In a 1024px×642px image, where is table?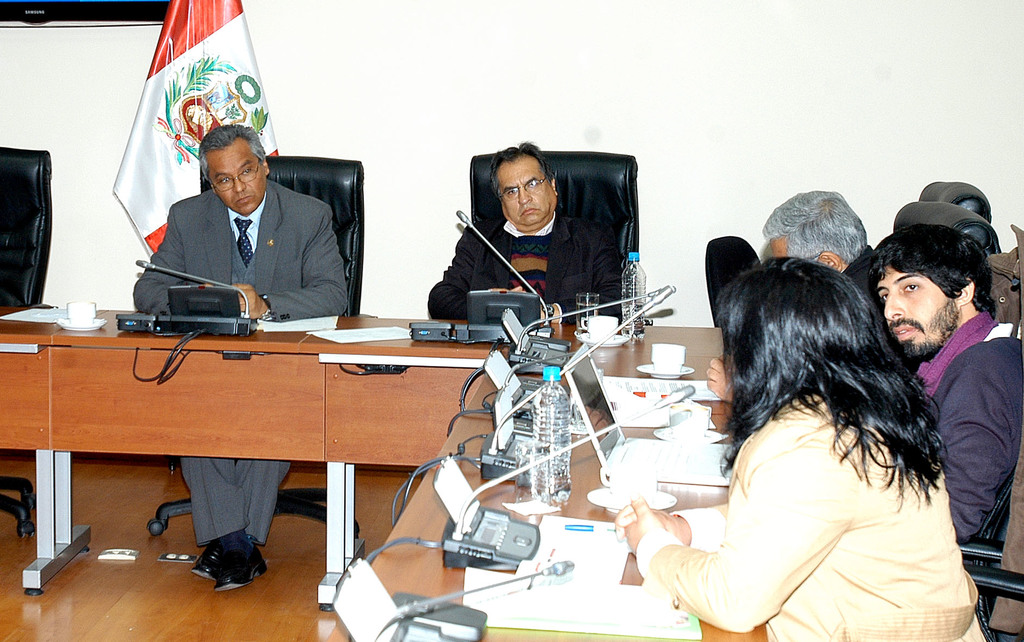
<region>323, 327, 717, 641</region>.
